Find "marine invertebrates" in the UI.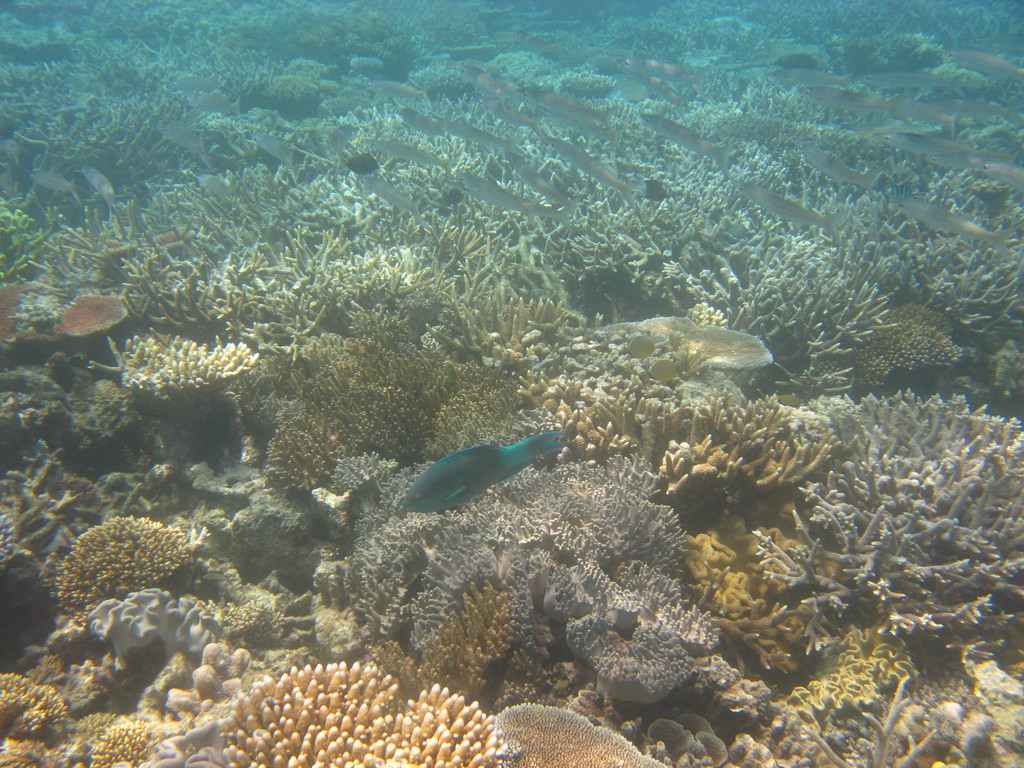
UI element at BBox(70, 709, 160, 767).
